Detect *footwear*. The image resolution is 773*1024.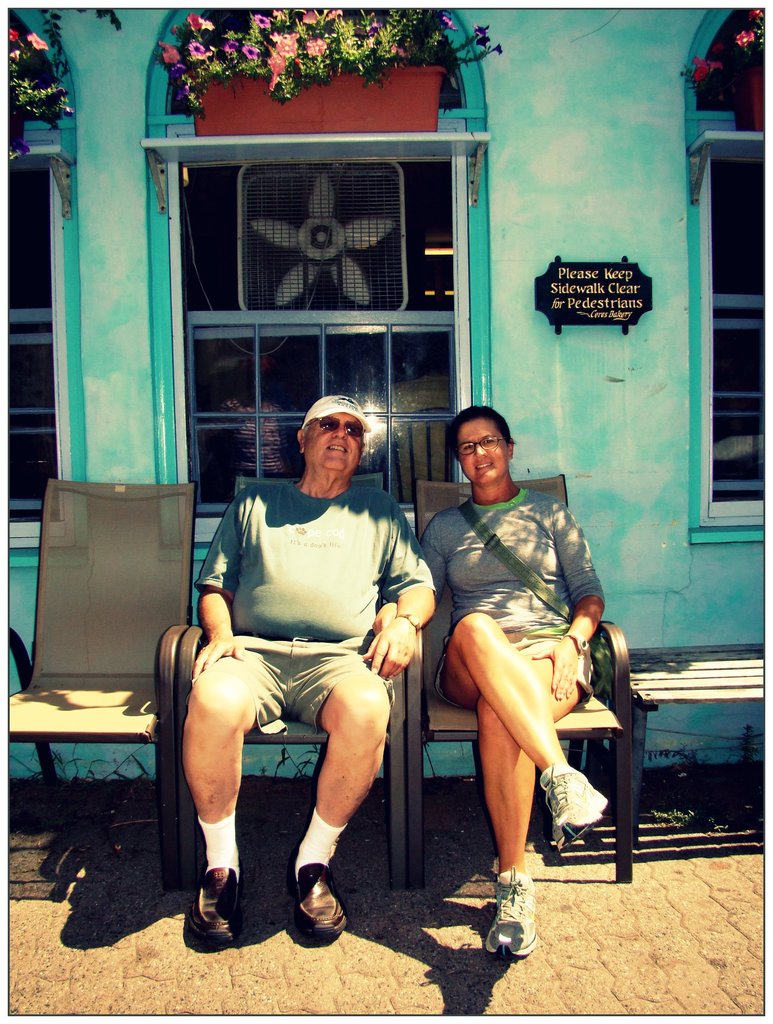
region(280, 856, 348, 948).
